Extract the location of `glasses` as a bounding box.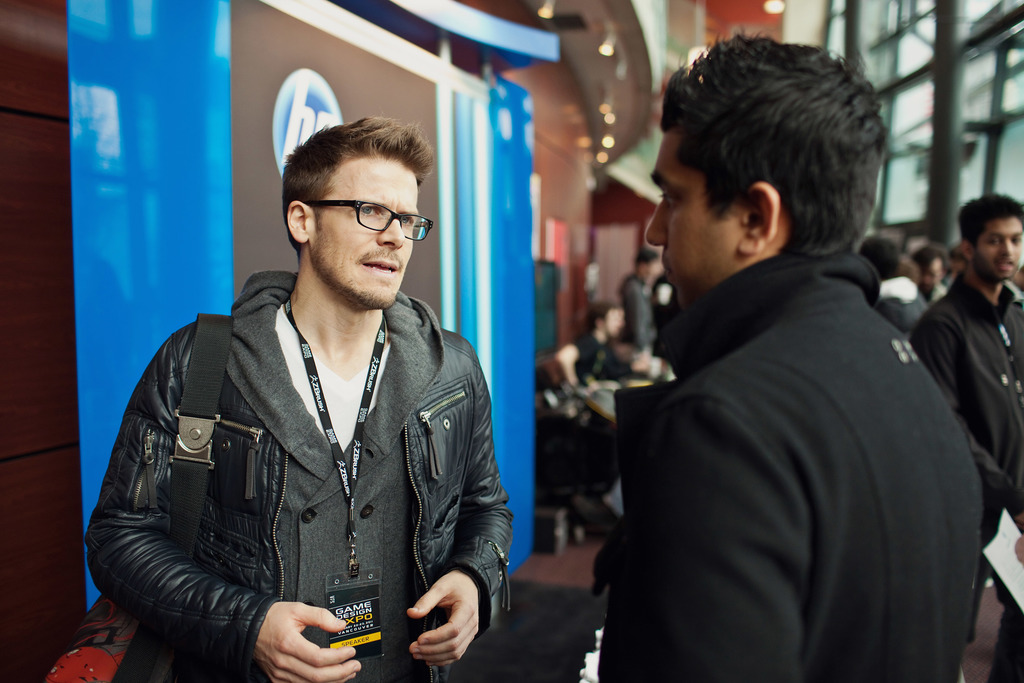
rect(300, 190, 428, 240).
